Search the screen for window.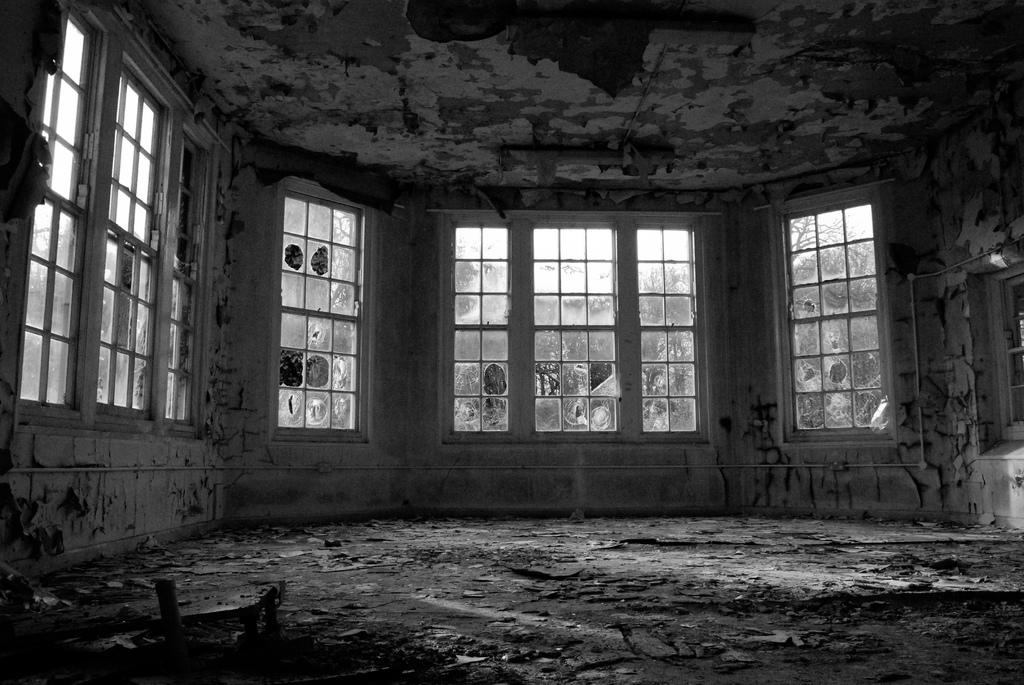
Found at (788,152,893,460).
